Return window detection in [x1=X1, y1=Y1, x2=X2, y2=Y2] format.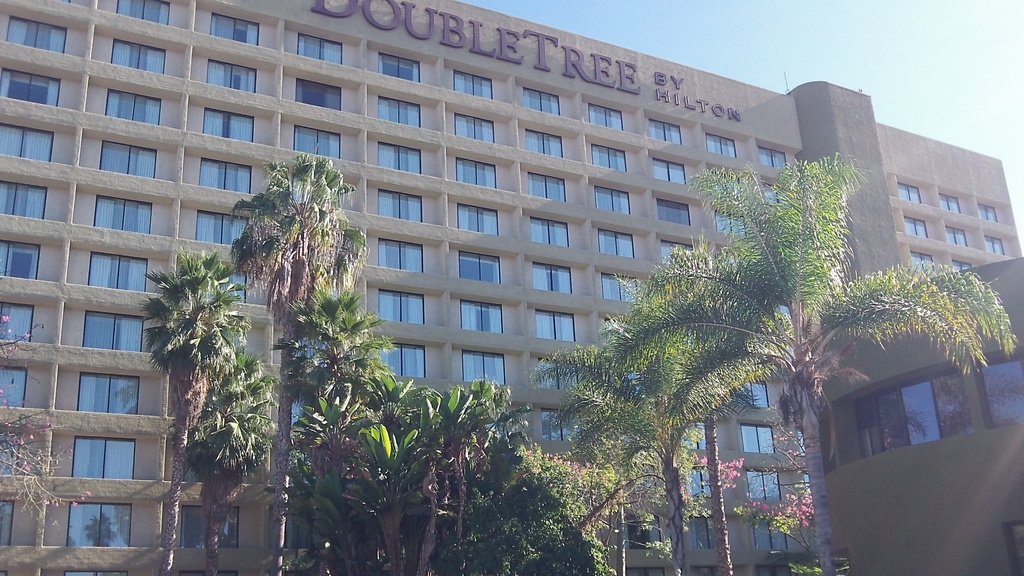
[x1=95, y1=196, x2=152, y2=239].
